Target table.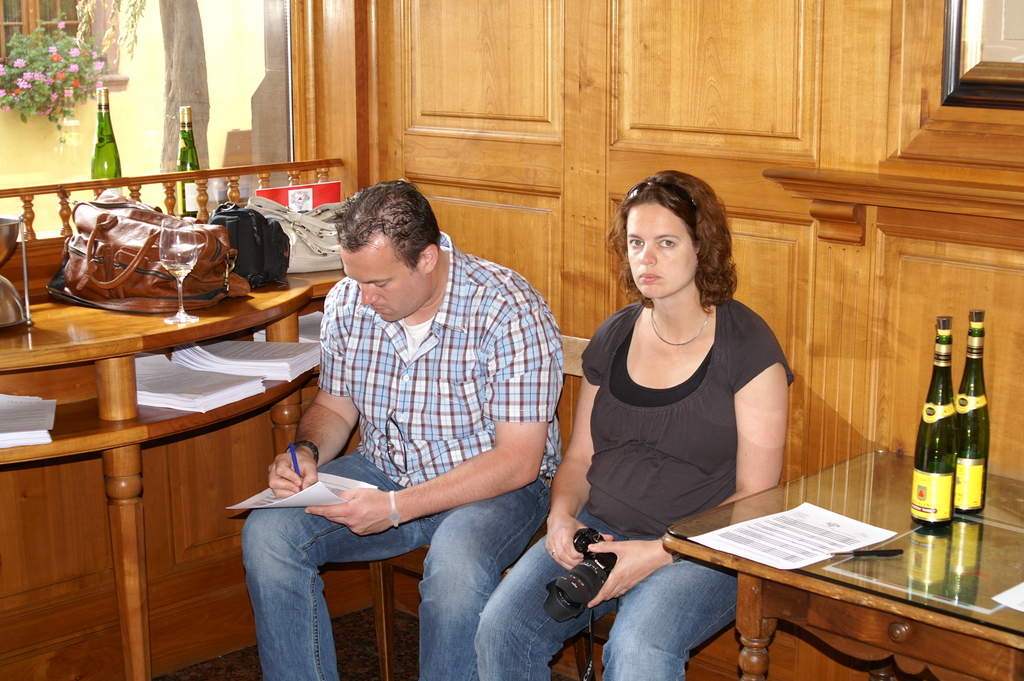
Target region: detection(0, 271, 347, 680).
